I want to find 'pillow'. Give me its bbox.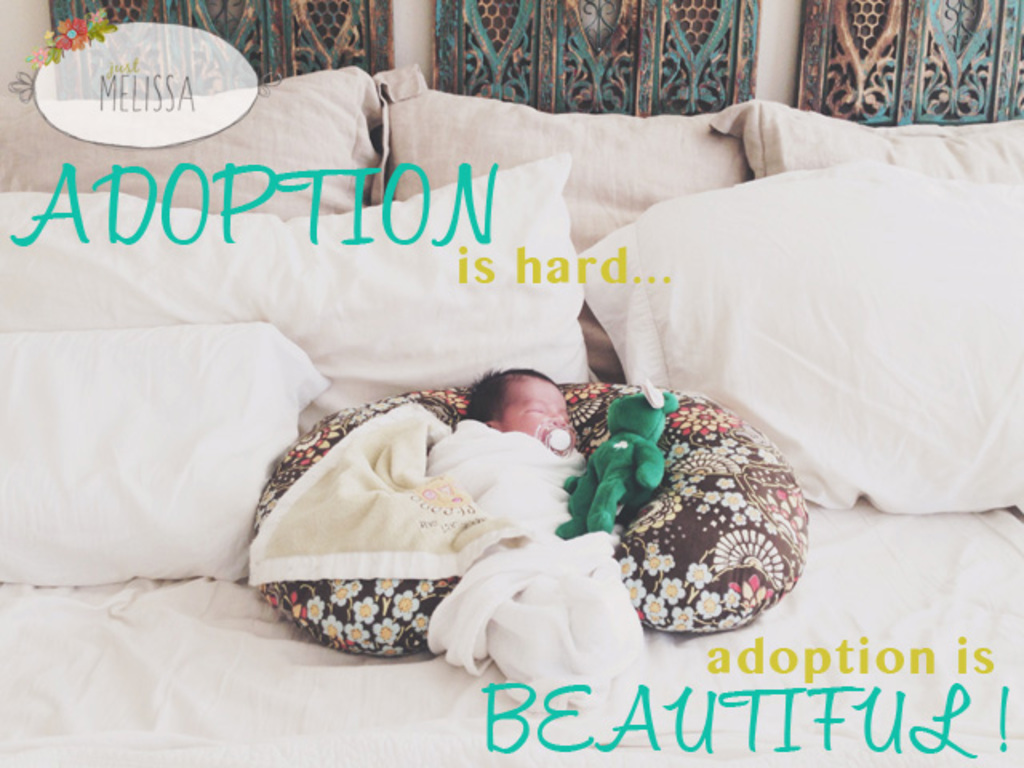
bbox=(578, 154, 1022, 518).
